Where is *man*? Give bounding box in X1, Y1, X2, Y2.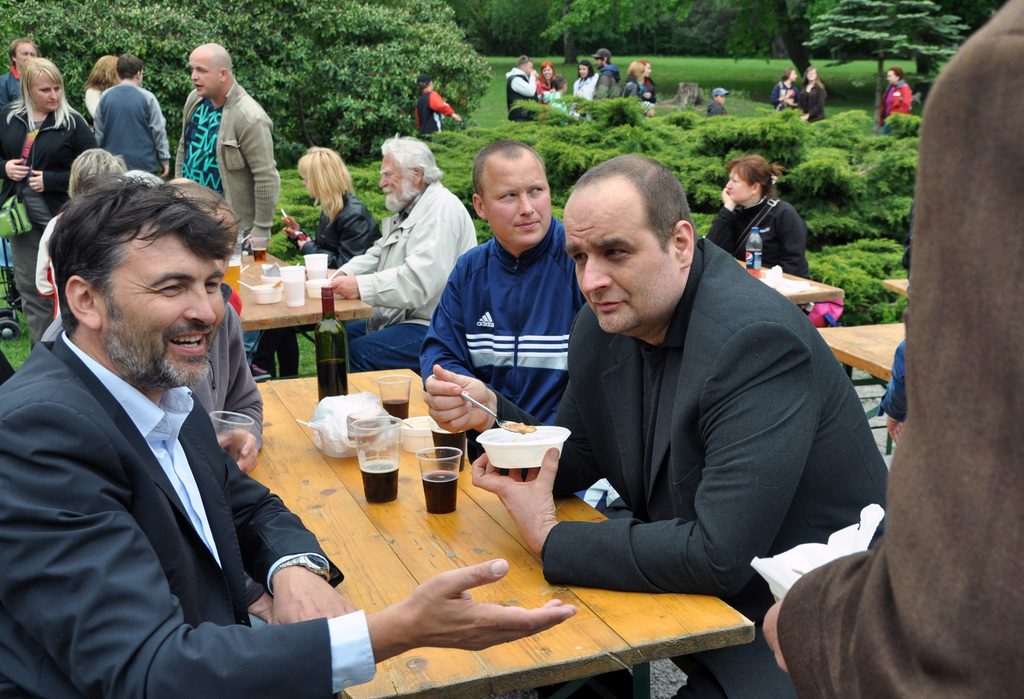
0, 170, 577, 698.
